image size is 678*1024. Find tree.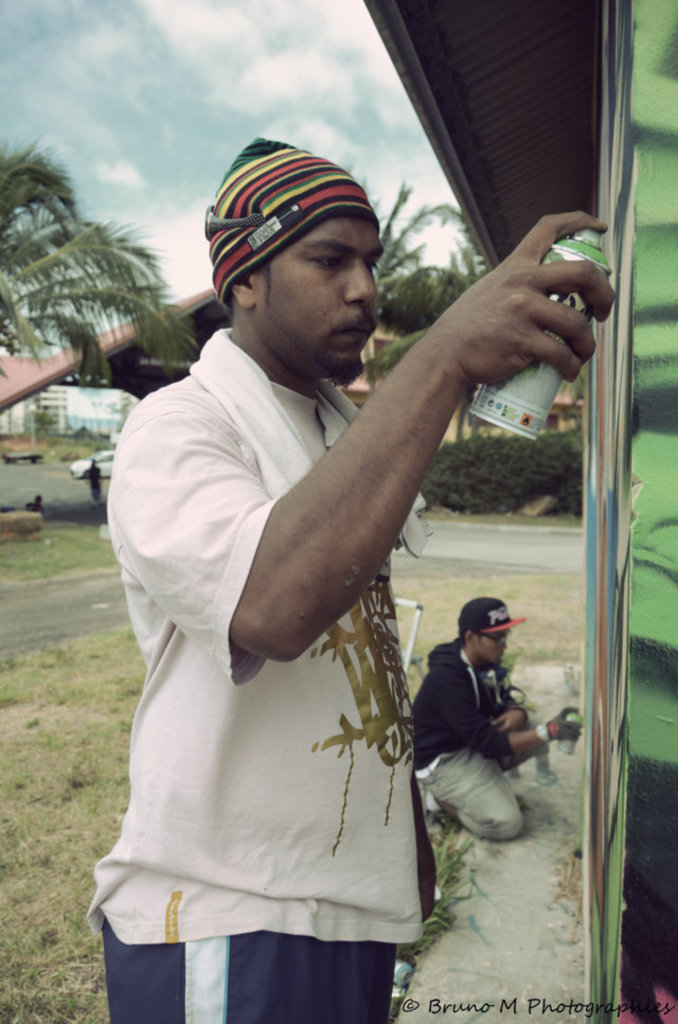
bbox=(0, 136, 206, 391).
